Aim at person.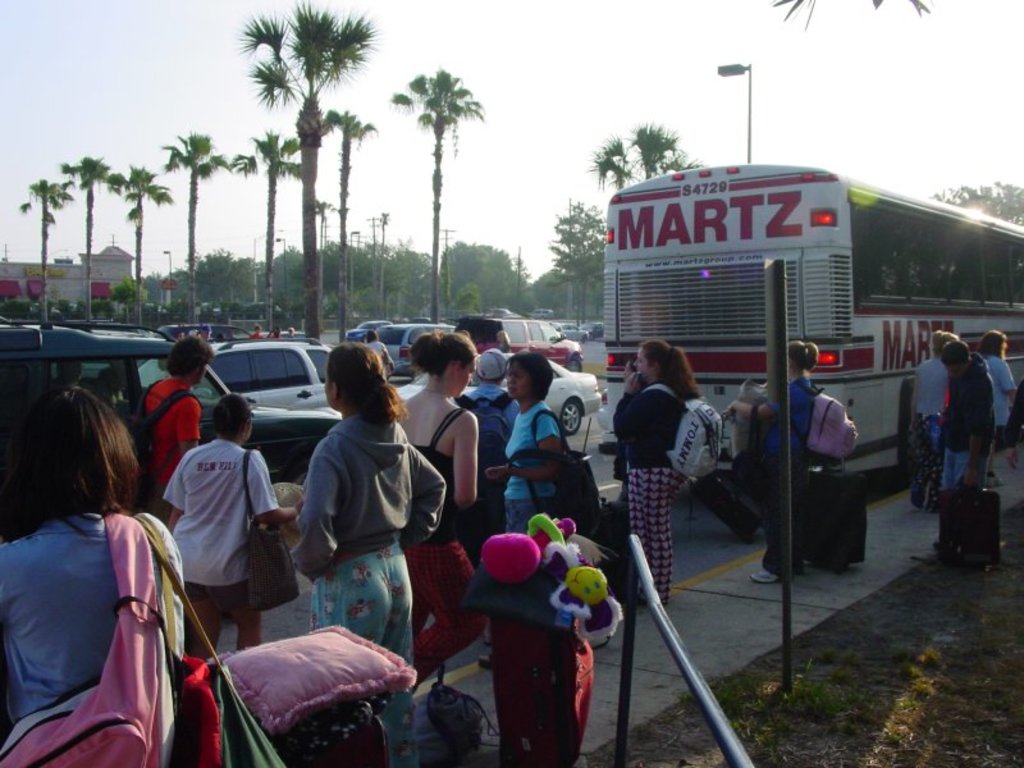
Aimed at x1=483, y1=351, x2=600, y2=536.
